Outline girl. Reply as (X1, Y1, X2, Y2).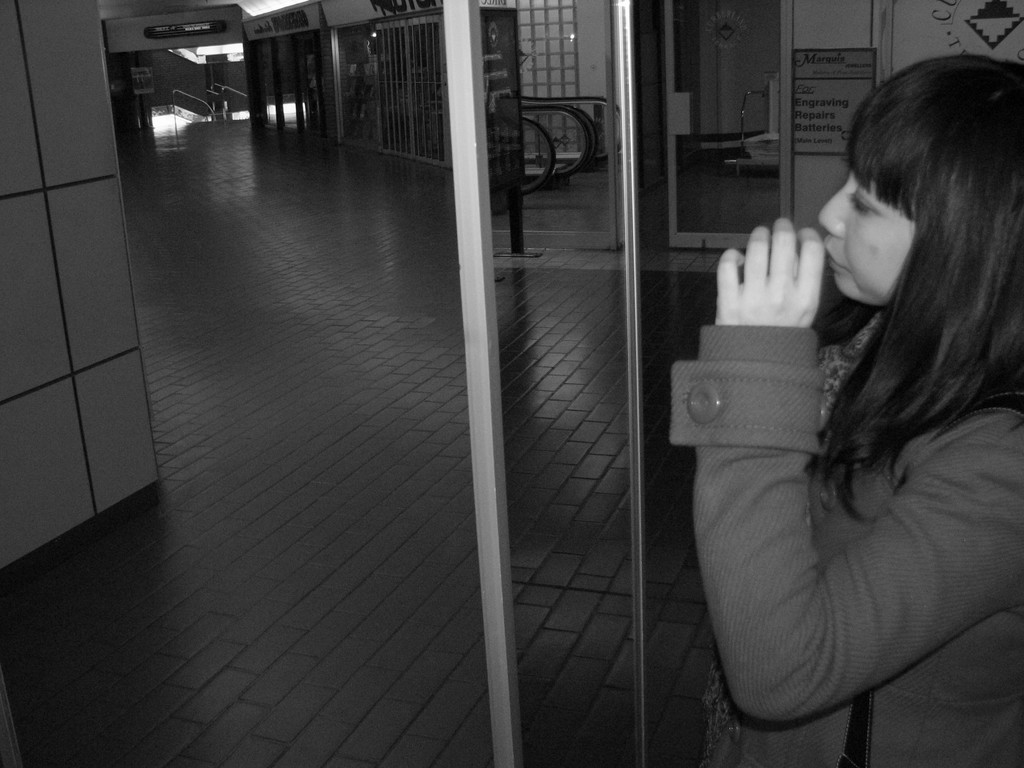
(668, 54, 1023, 767).
